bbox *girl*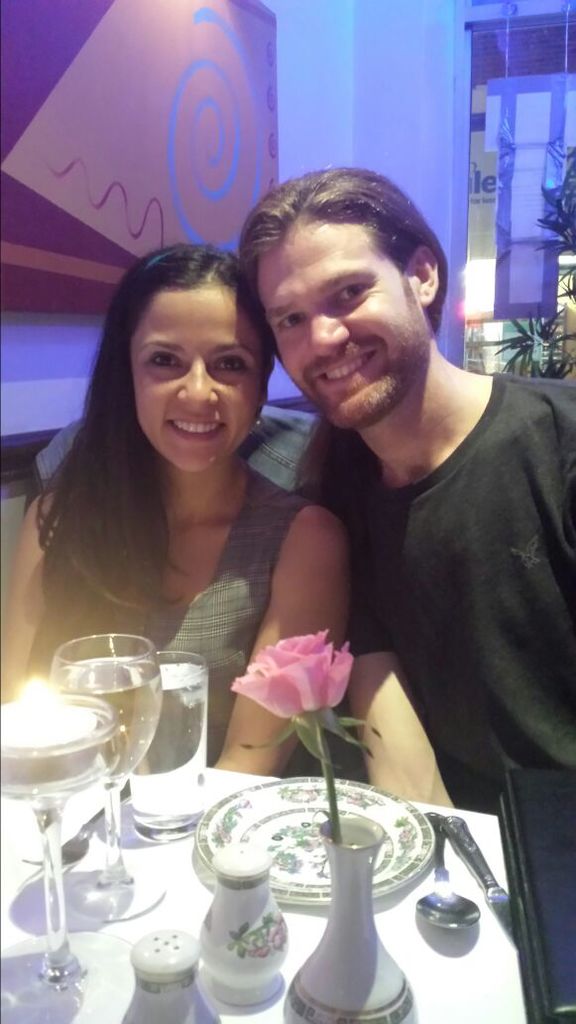
x1=0 y1=242 x2=366 y2=773
